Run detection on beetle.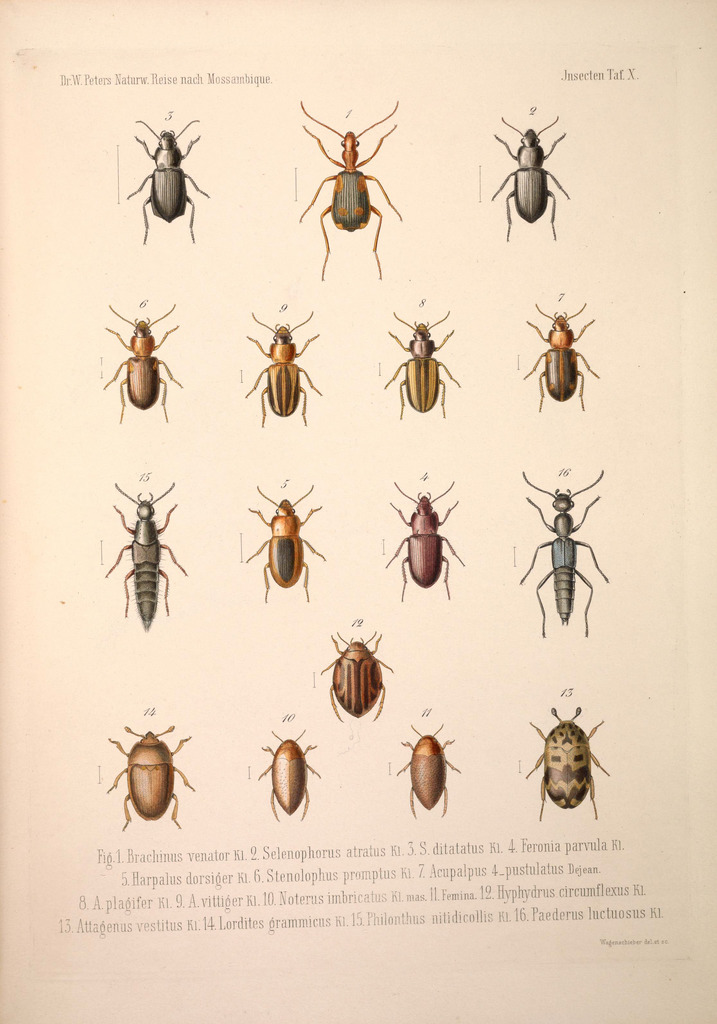
Result: 519 712 608 818.
